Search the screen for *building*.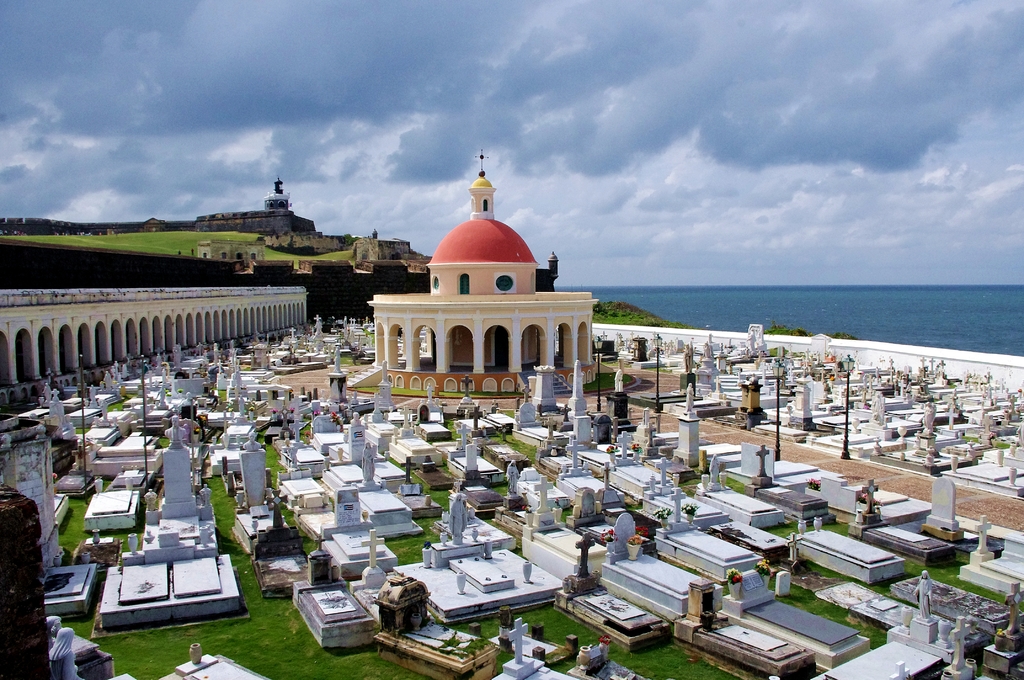
Found at <box>371,152,589,417</box>.
